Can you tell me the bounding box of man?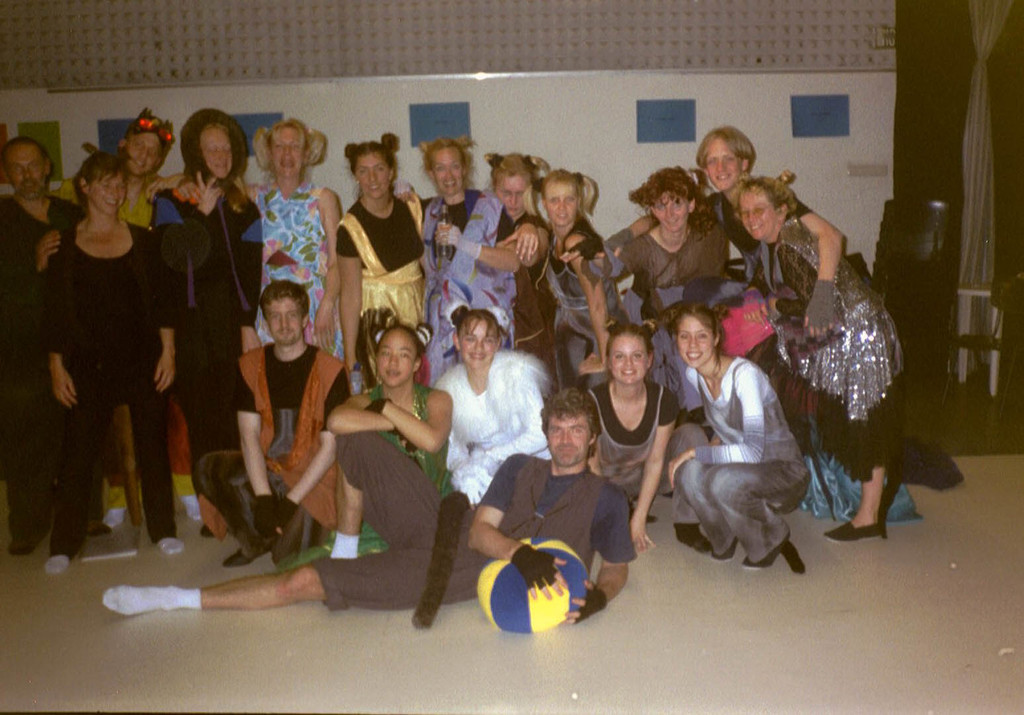
pyautogui.locateOnScreen(0, 138, 85, 564).
